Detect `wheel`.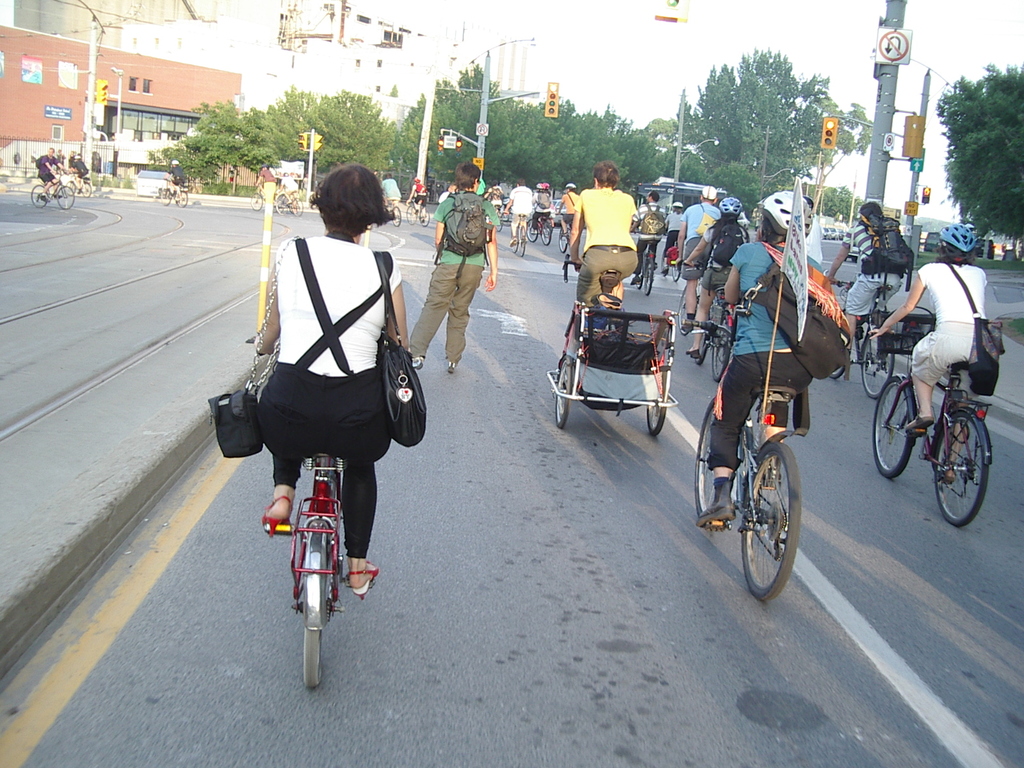
Detected at box=[278, 197, 288, 212].
